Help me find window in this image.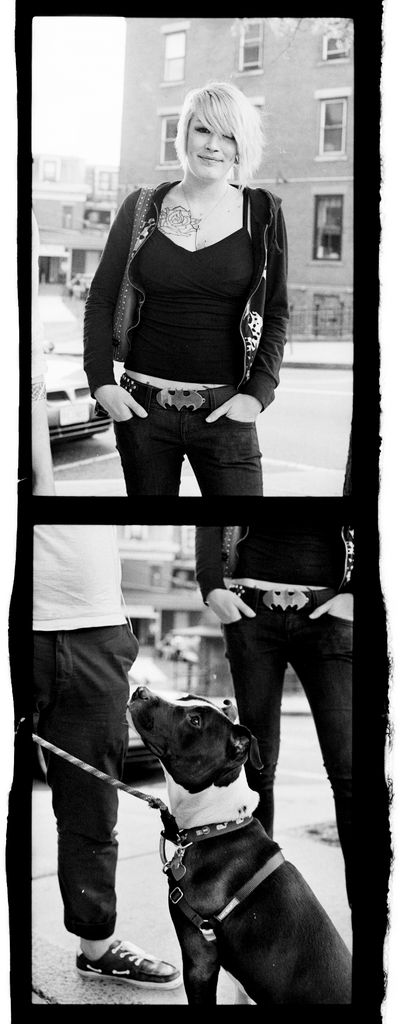
Found it: locate(157, 32, 183, 79).
